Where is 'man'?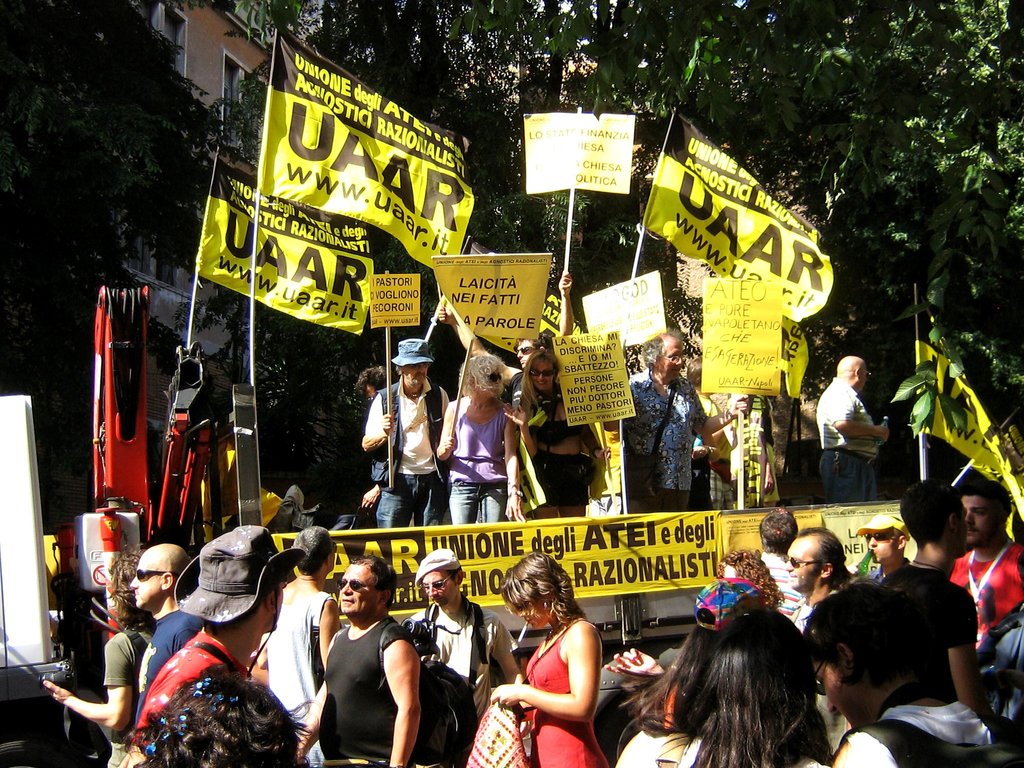
select_region(244, 524, 345, 767).
